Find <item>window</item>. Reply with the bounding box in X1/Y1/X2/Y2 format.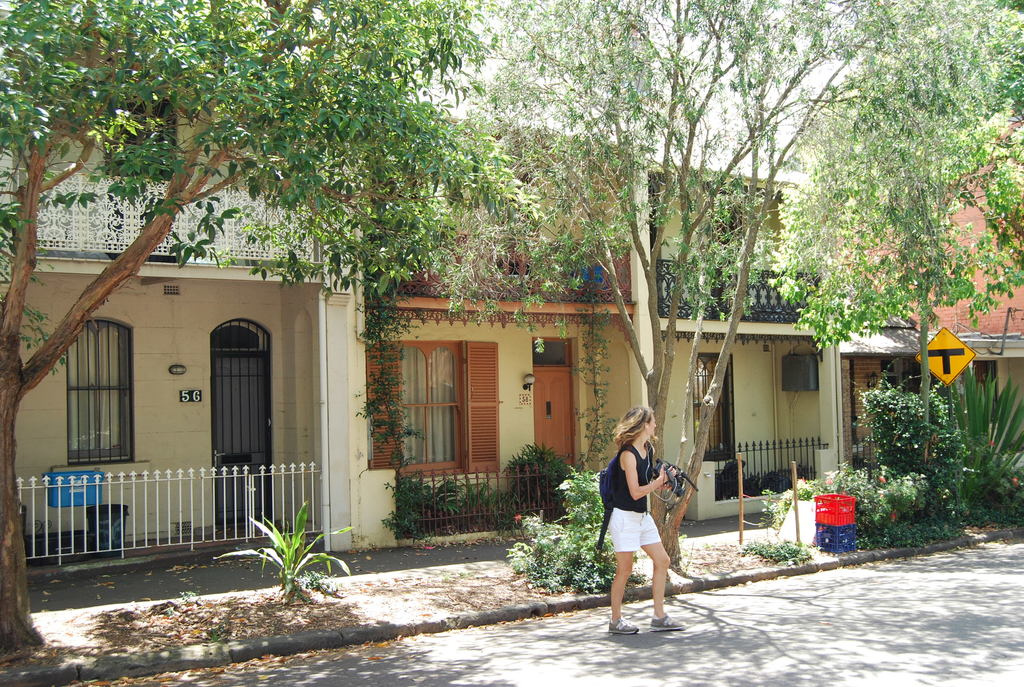
54/316/156/478.
